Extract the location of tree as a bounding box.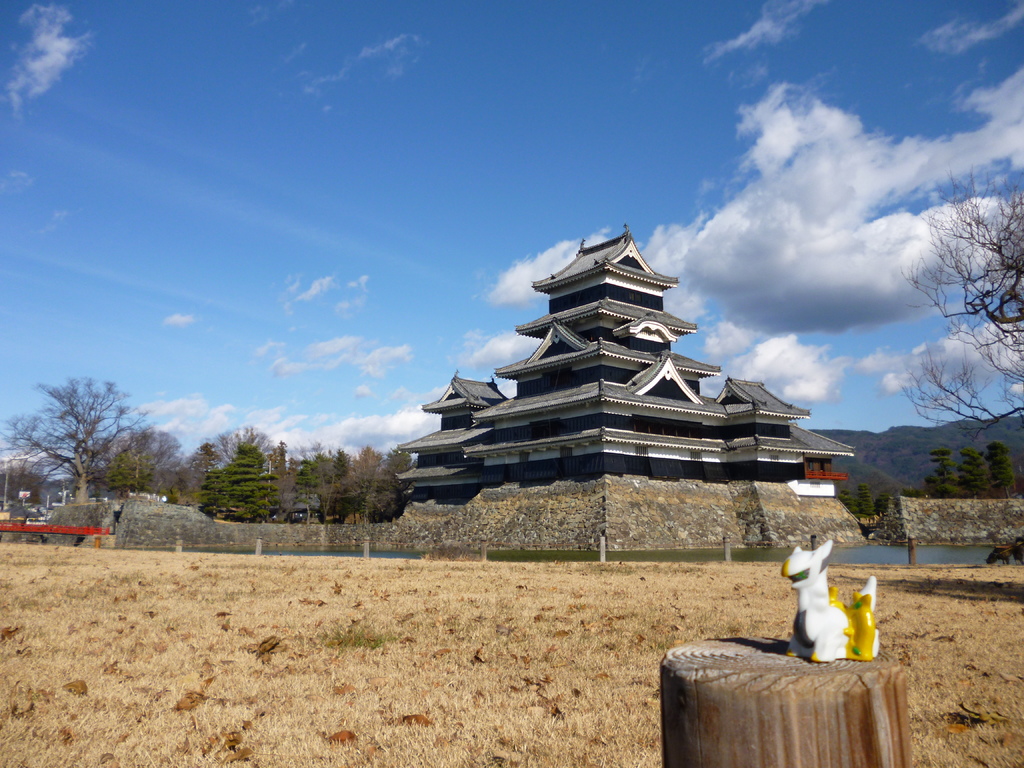
{"x1": 925, "y1": 449, "x2": 961, "y2": 495}.
